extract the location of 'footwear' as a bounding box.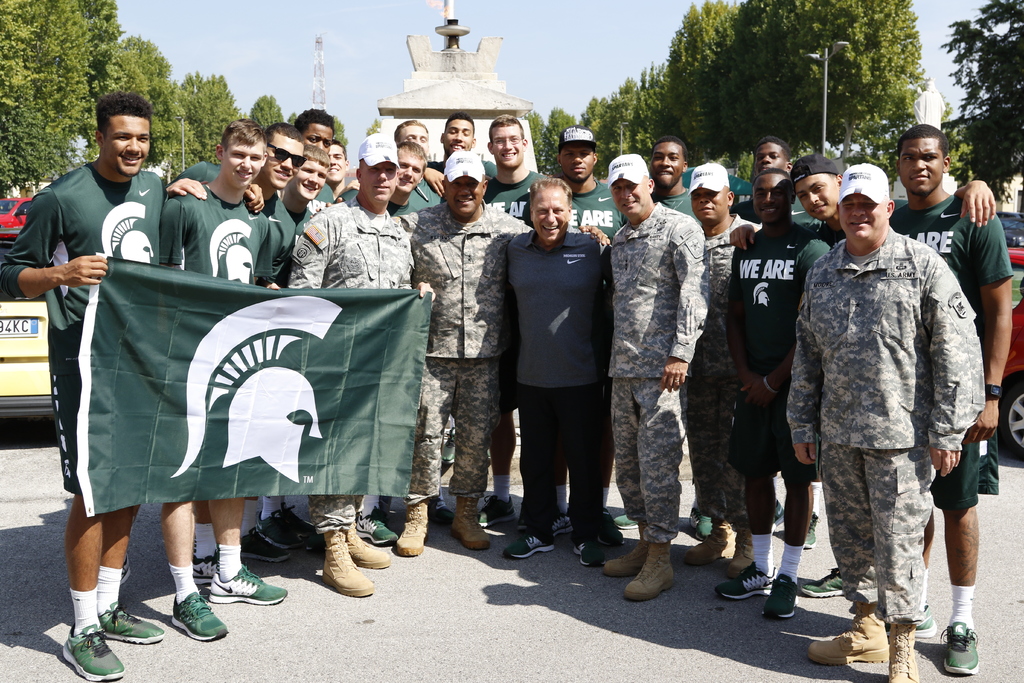
[886,604,936,638].
